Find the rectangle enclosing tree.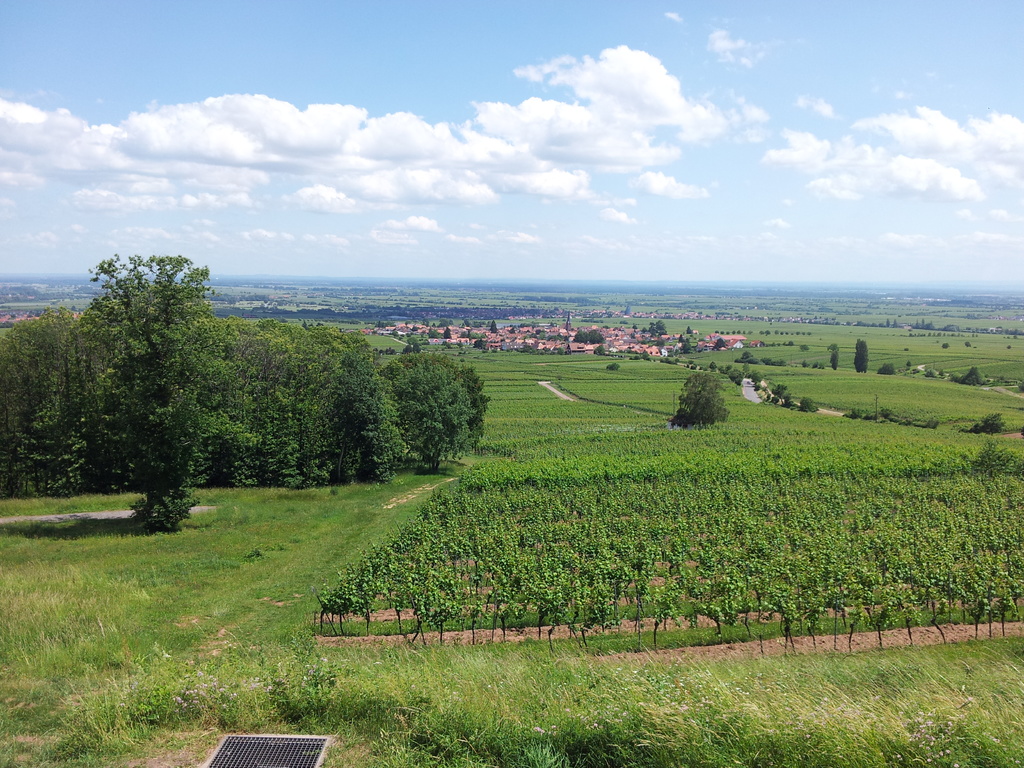
box=[734, 349, 758, 363].
